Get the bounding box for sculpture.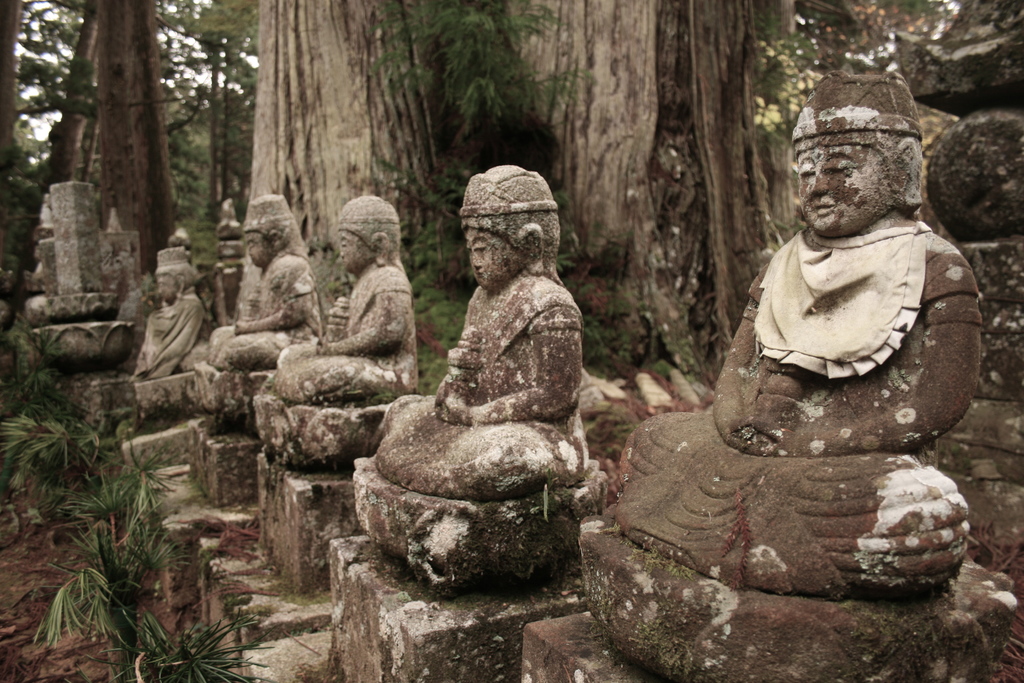
x1=117 y1=250 x2=211 y2=383.
